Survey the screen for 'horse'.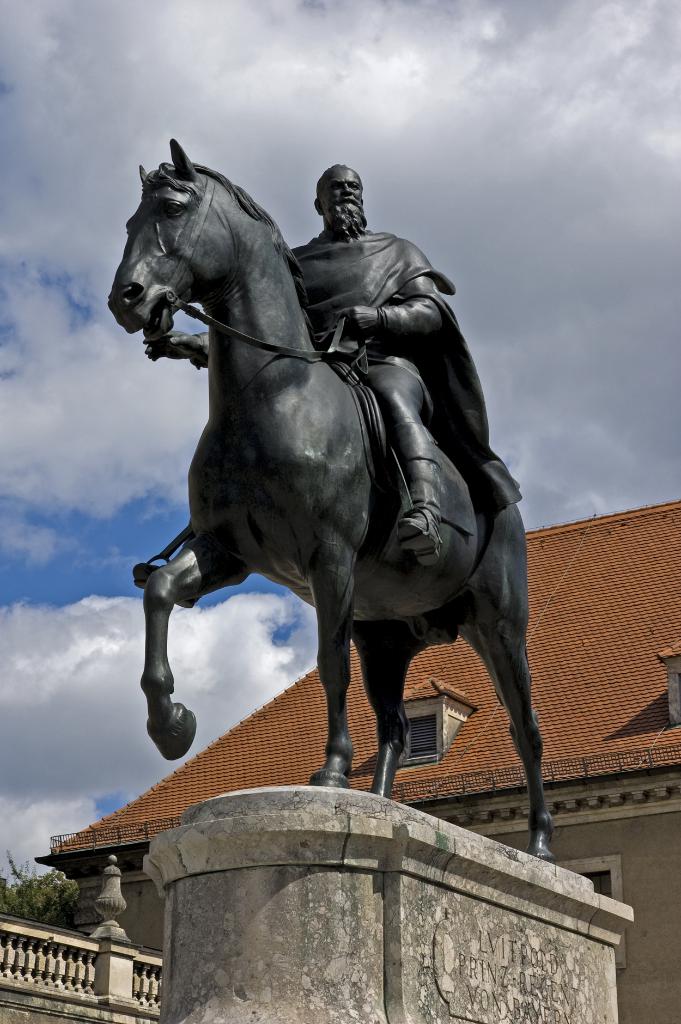
Survey found: region(108, 138, 559, 860).
